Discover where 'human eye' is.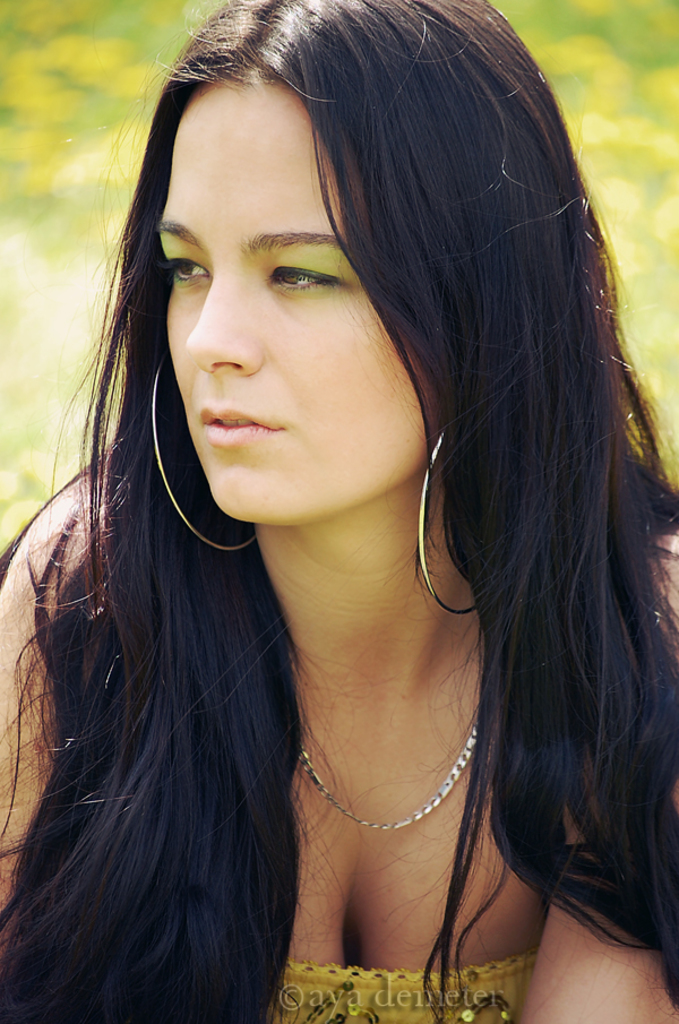
Discovered at (253, 249, 346, 299).
